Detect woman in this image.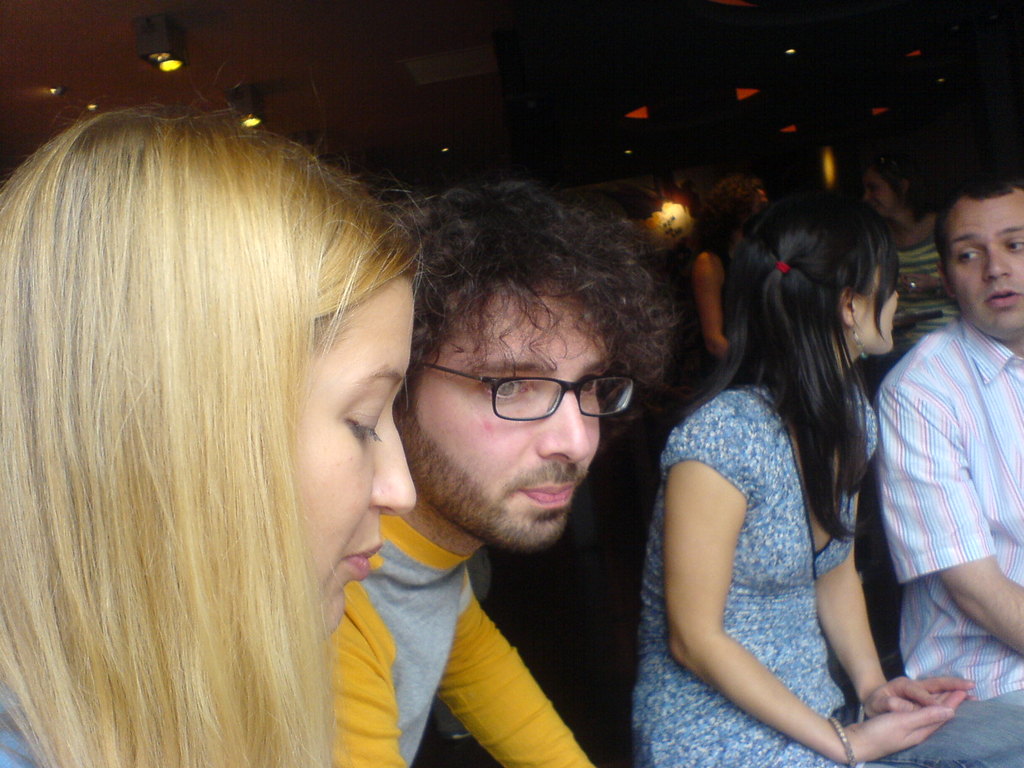
Detection: 674:201:753:383.
